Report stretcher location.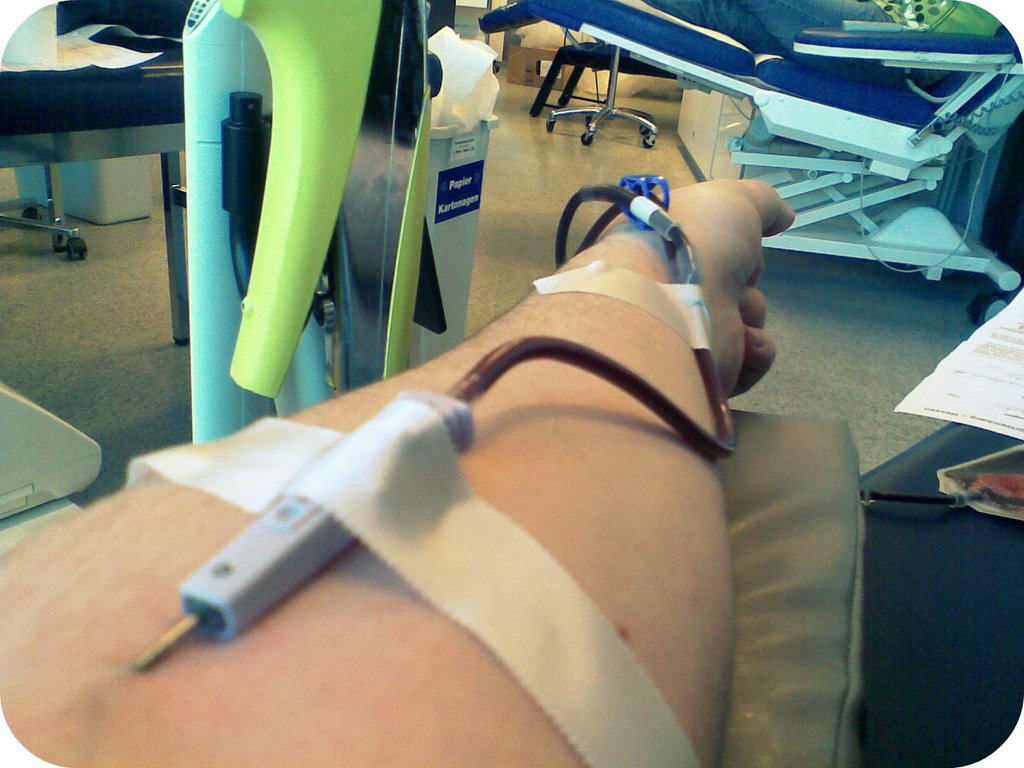
Report: pyautogui.locateOnScreen(476, 0, 1023, 325).
